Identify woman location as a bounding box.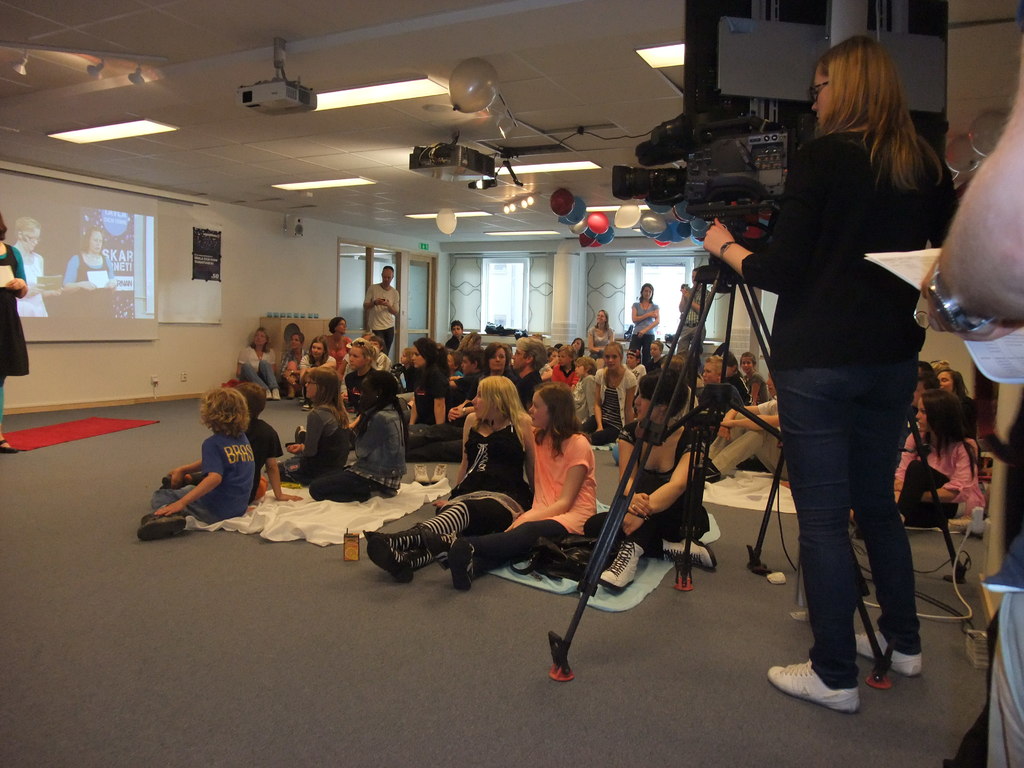
(x1=234, y1=319, x2=285, y2=402).
